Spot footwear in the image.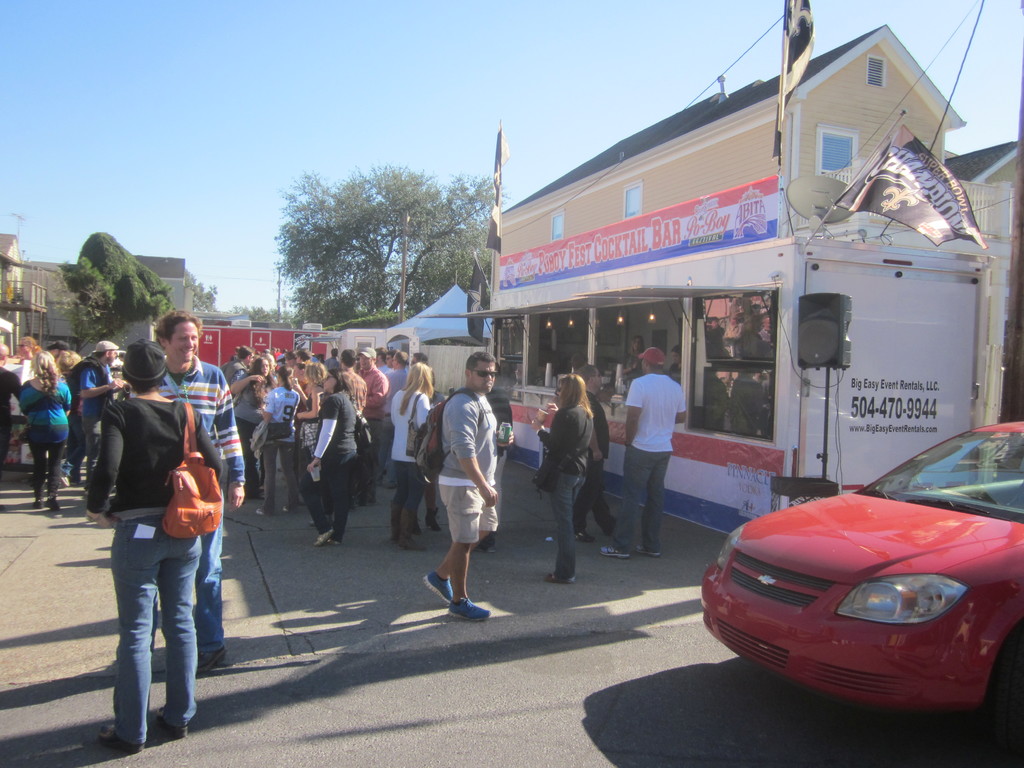
footwear found at [x1=449, y1=598, x2=491, y2=625].
